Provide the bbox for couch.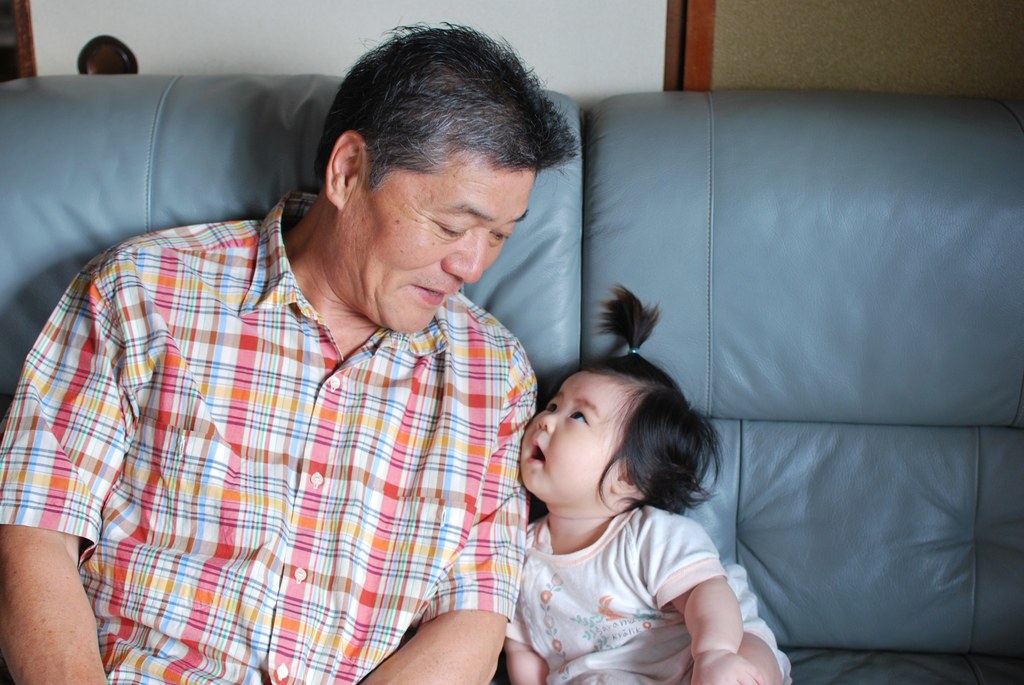
{"left": 1, "top": 76, "right": 584, "bottom": 684}.
